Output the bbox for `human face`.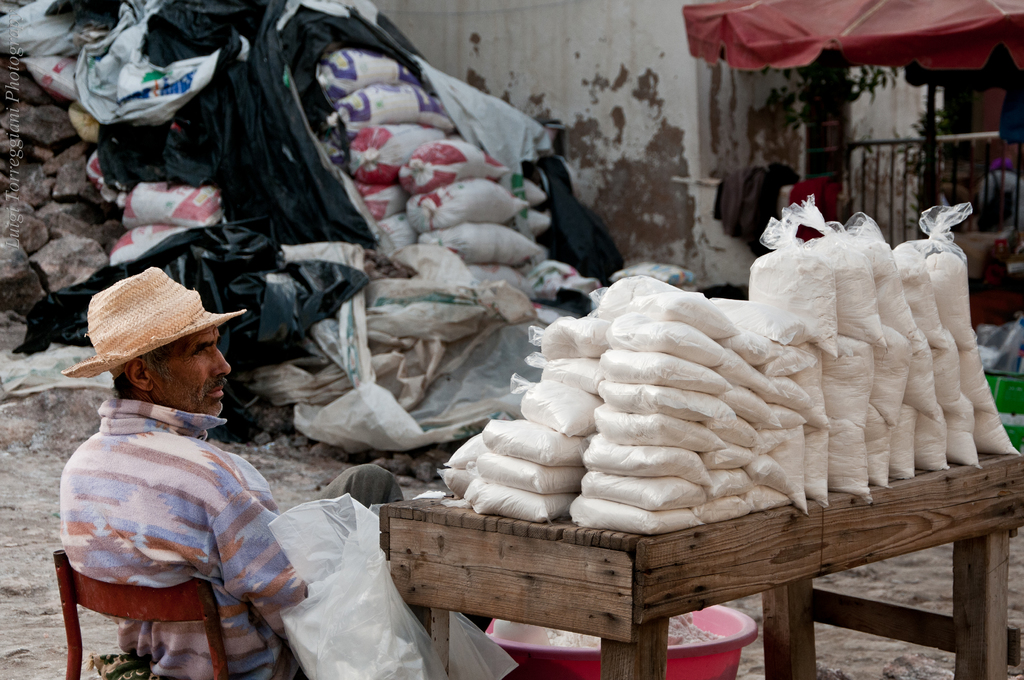
pyautogui.locateOnScreen(145, 326, 231, 421).
